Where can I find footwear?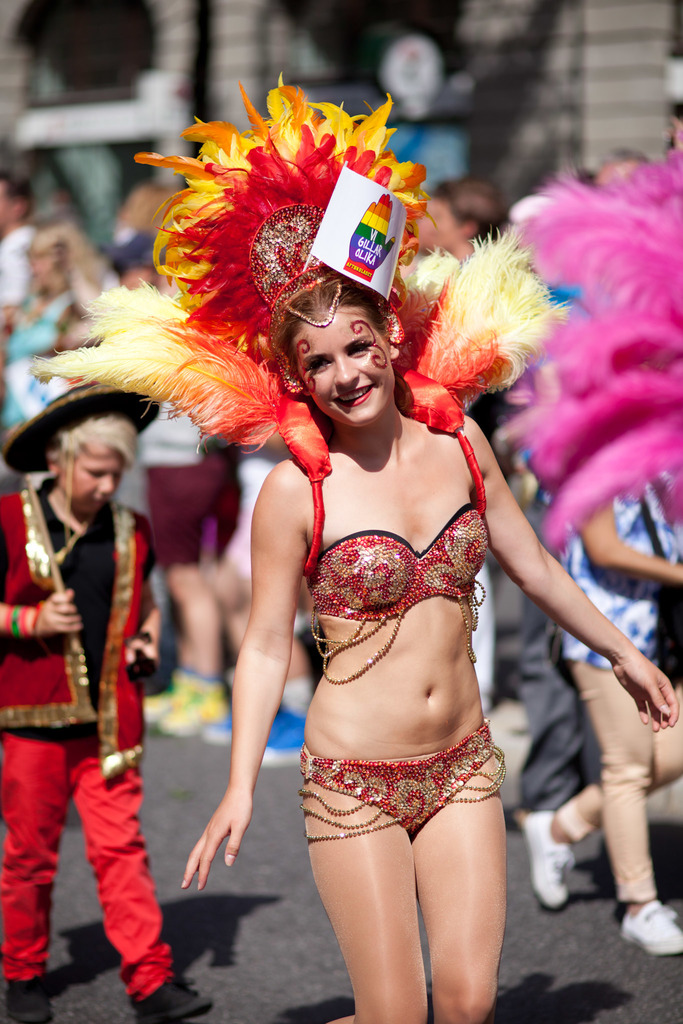
You can find it at 142 669 198 724.
